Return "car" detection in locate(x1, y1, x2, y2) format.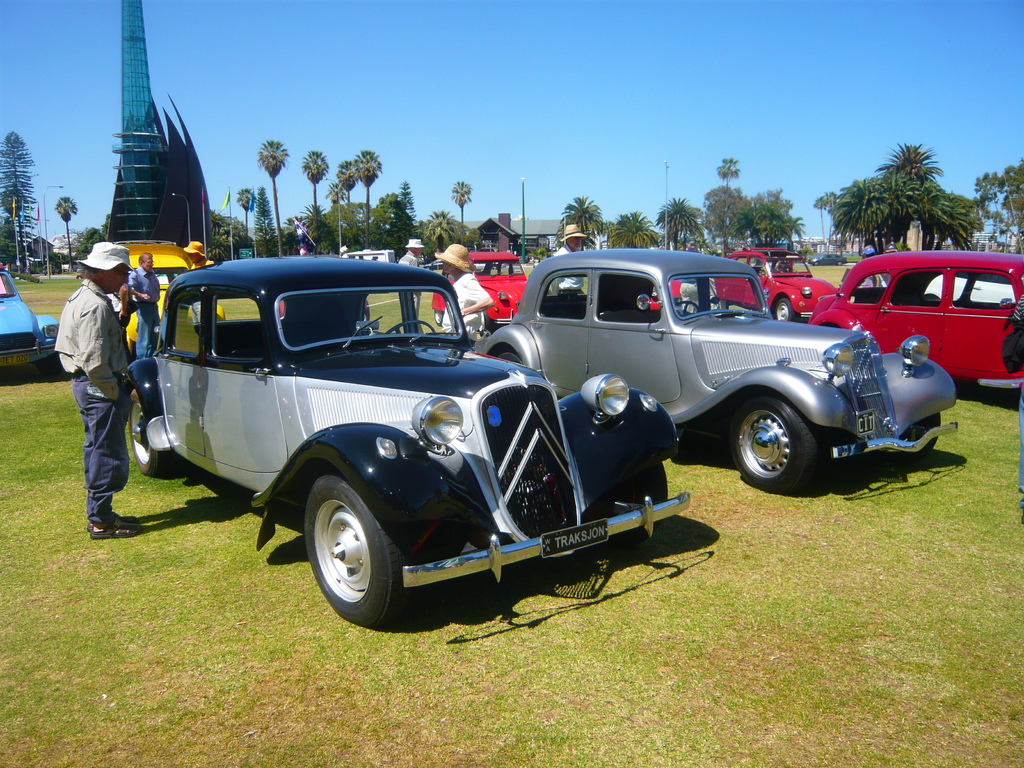
locate(429, 253, 552, 337).
